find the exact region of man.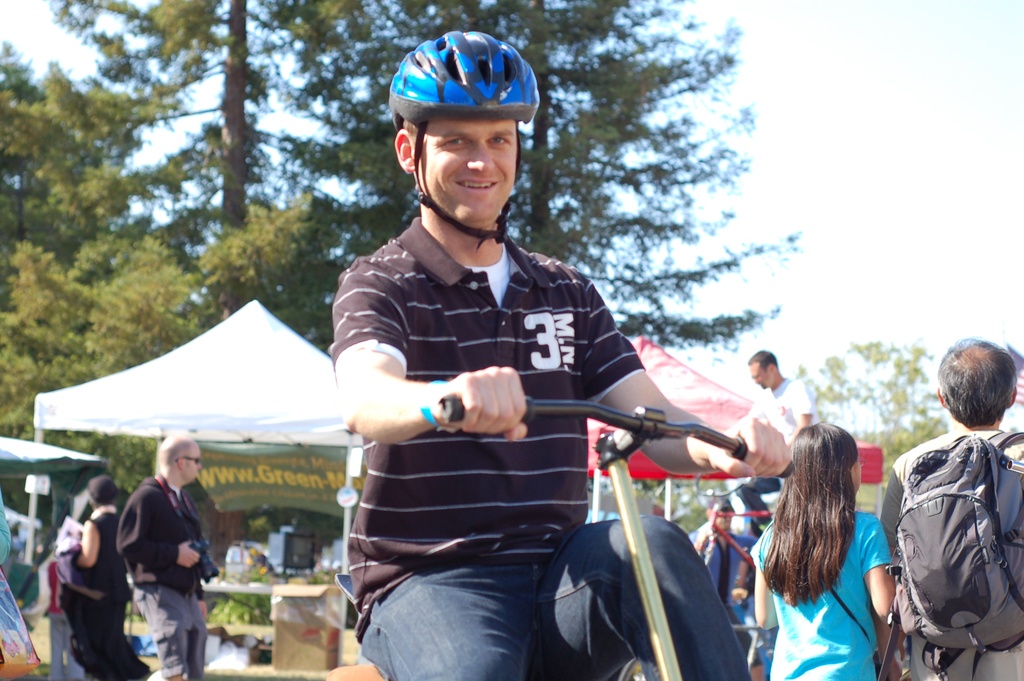
Exact region: left=743, top=349, right=828, bottom=525.
